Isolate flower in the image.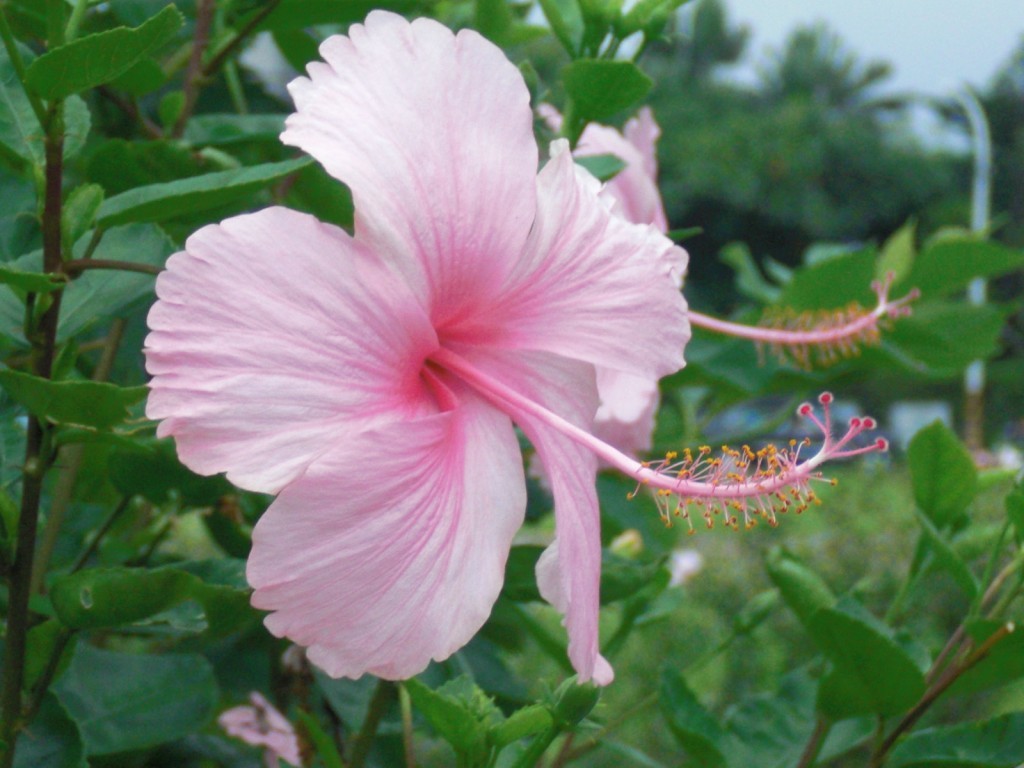
Isolated region: bbox(536, 98, 920, 375).
